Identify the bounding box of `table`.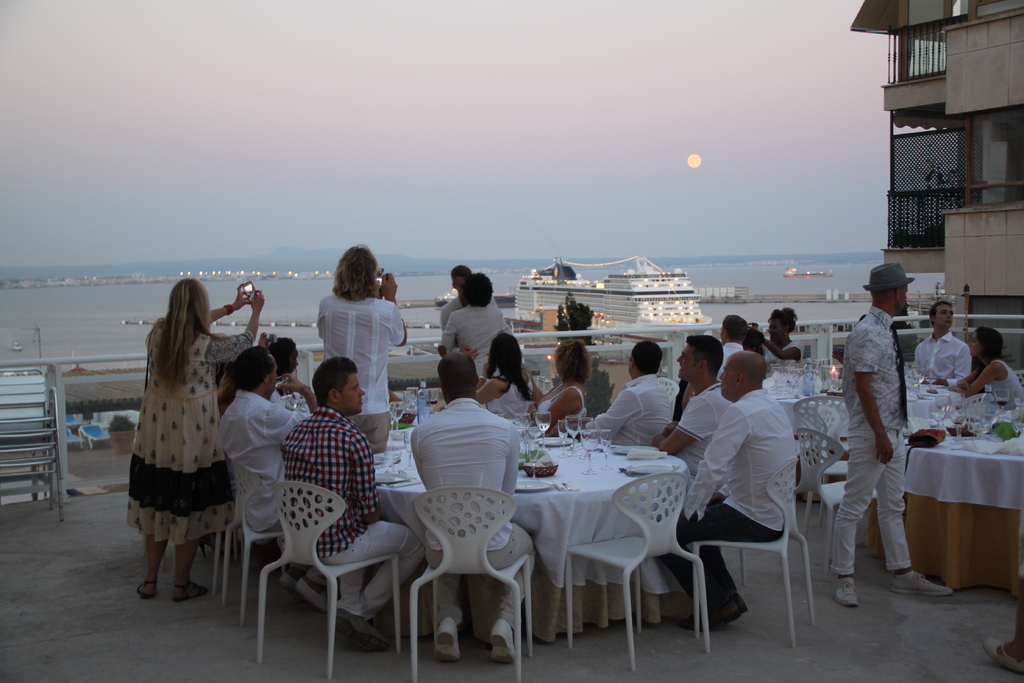
x1=904, y1=426, x2=1023, y2=597.
